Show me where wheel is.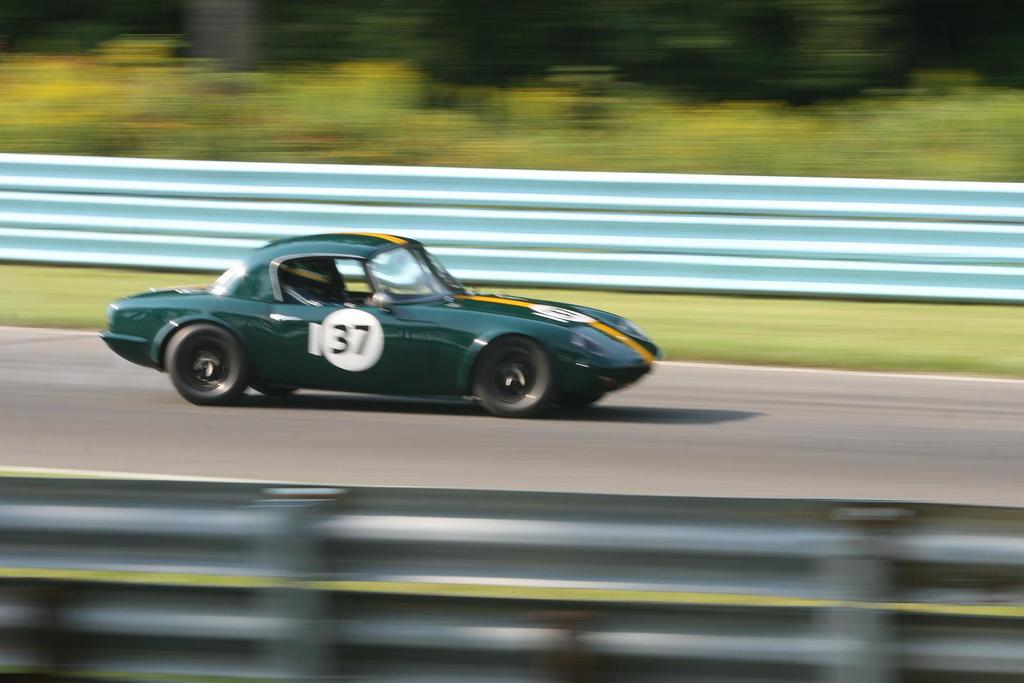
wheel is at select_region(553, 394, 601, 410).
